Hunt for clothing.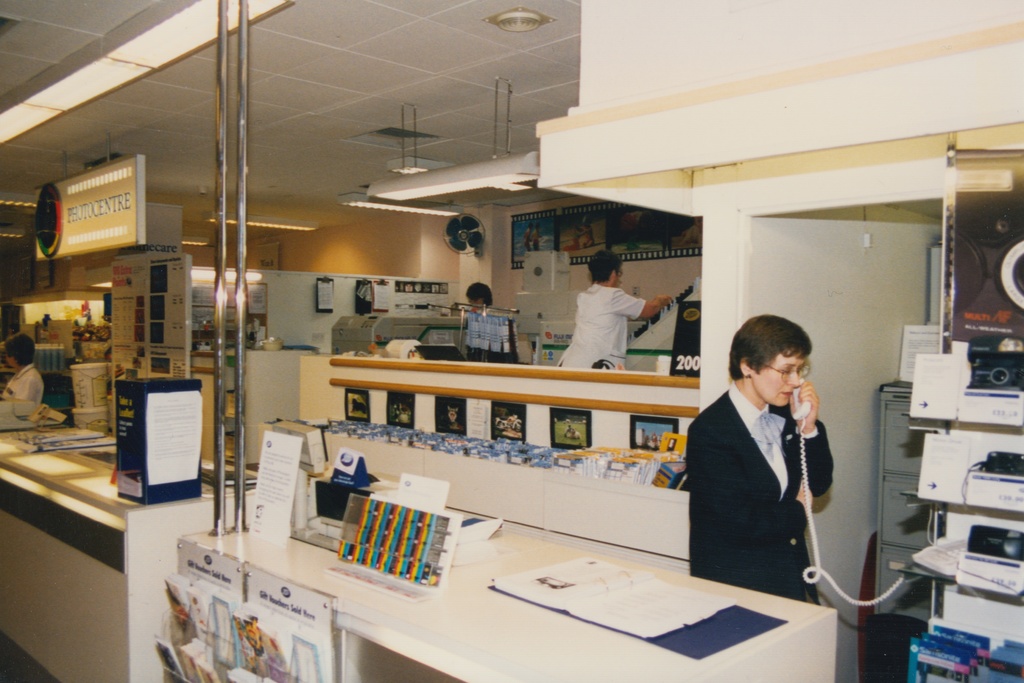
Hunted down at (689, 383, 834, 598).
